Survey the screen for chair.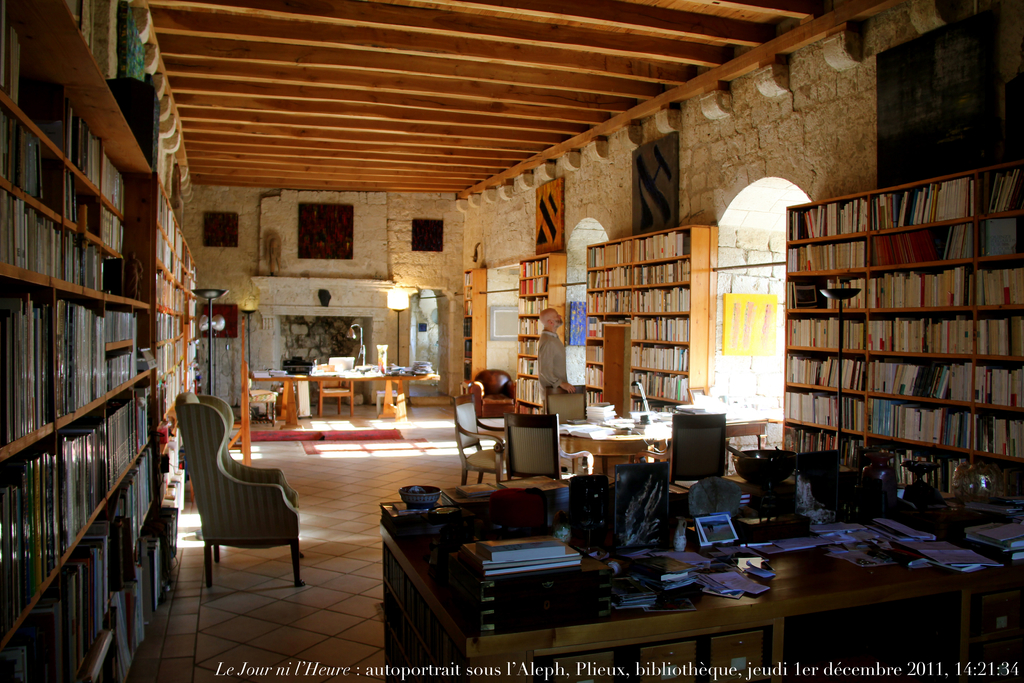
Survey found: crop(508, 411, 596, 483).
